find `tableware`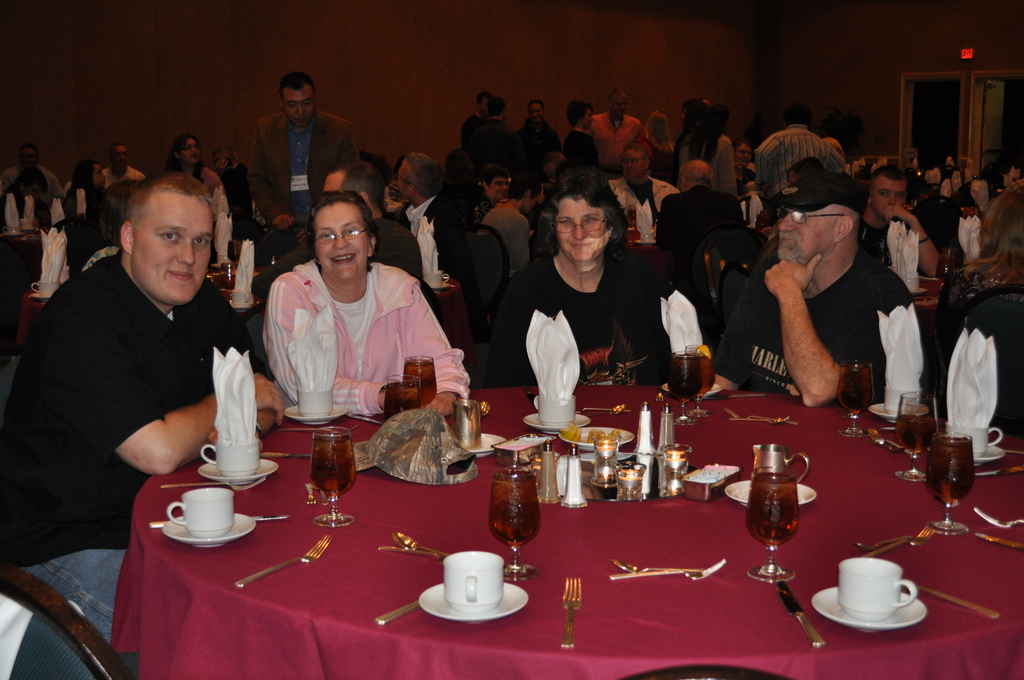
[771,579,829,647]
